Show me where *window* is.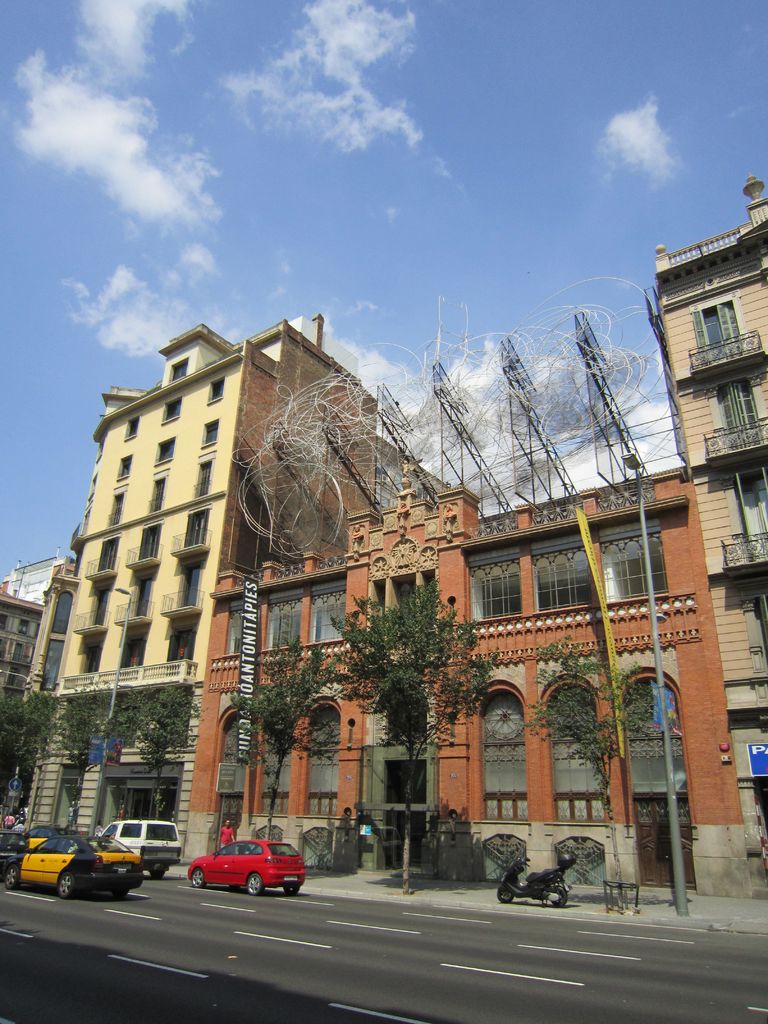
*window* is at rect(550, 683, 604, 821).
